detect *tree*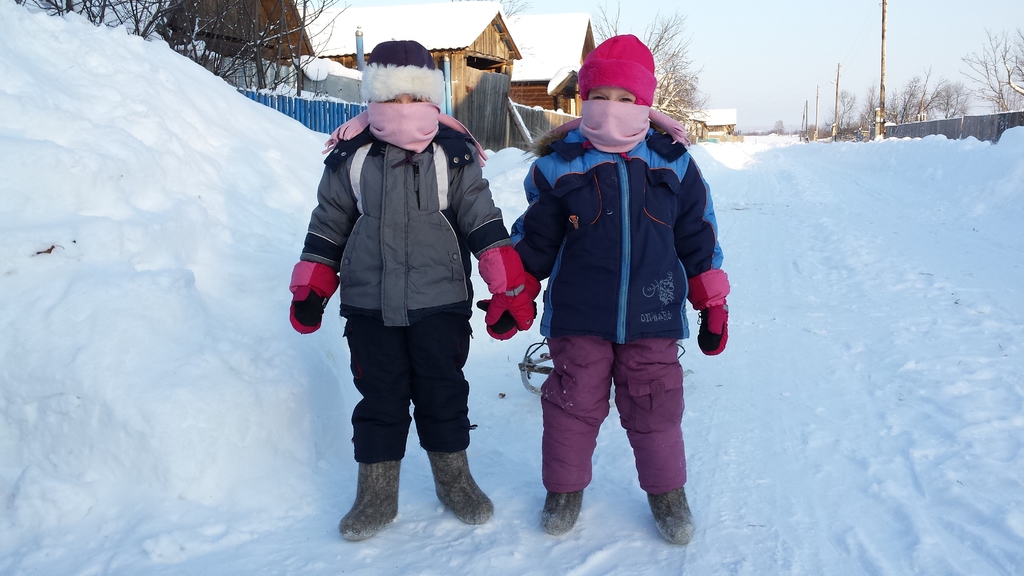
locate(929, 19, 1023, 128)
